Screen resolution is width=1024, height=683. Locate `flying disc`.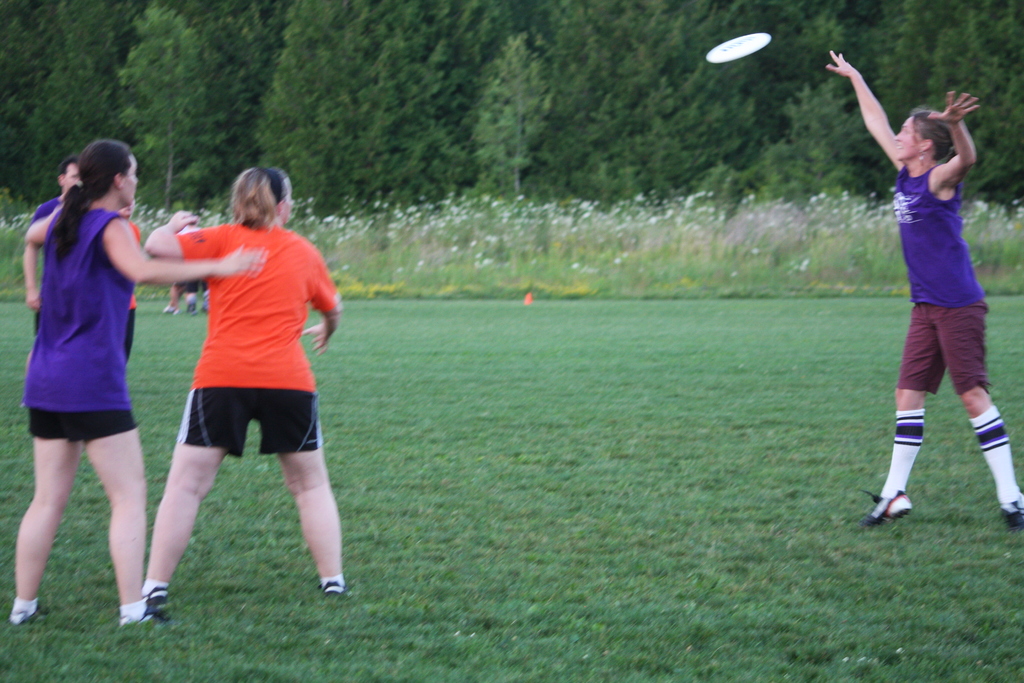
(left=707, top=33, right=773, bottom=62).
